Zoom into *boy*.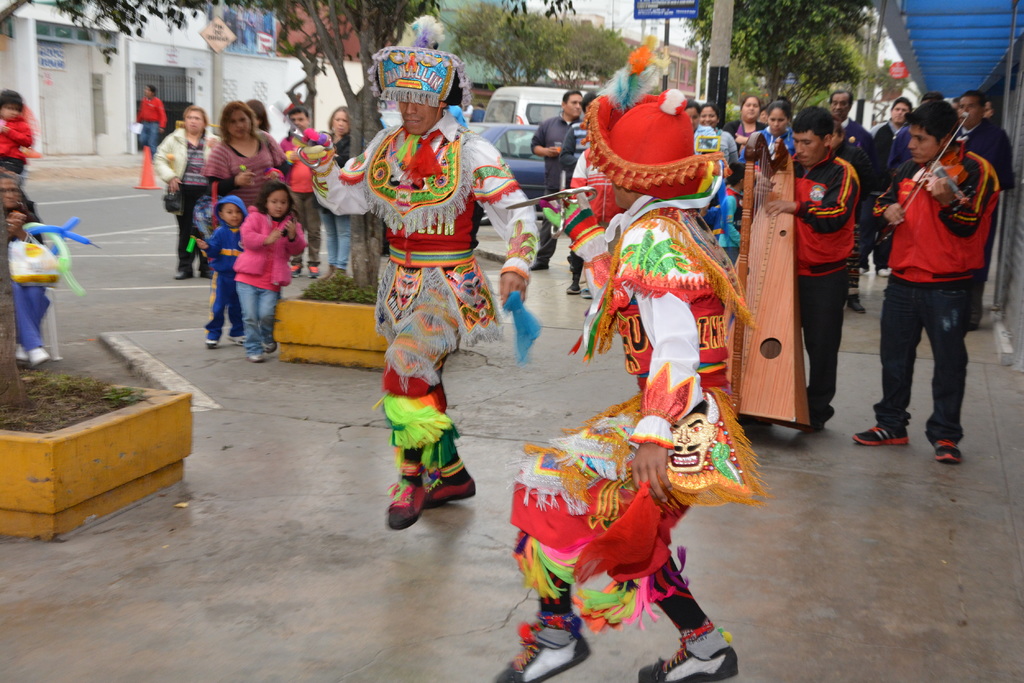
Zoom target: [left=189, top=191, right=248, bottom=347].
